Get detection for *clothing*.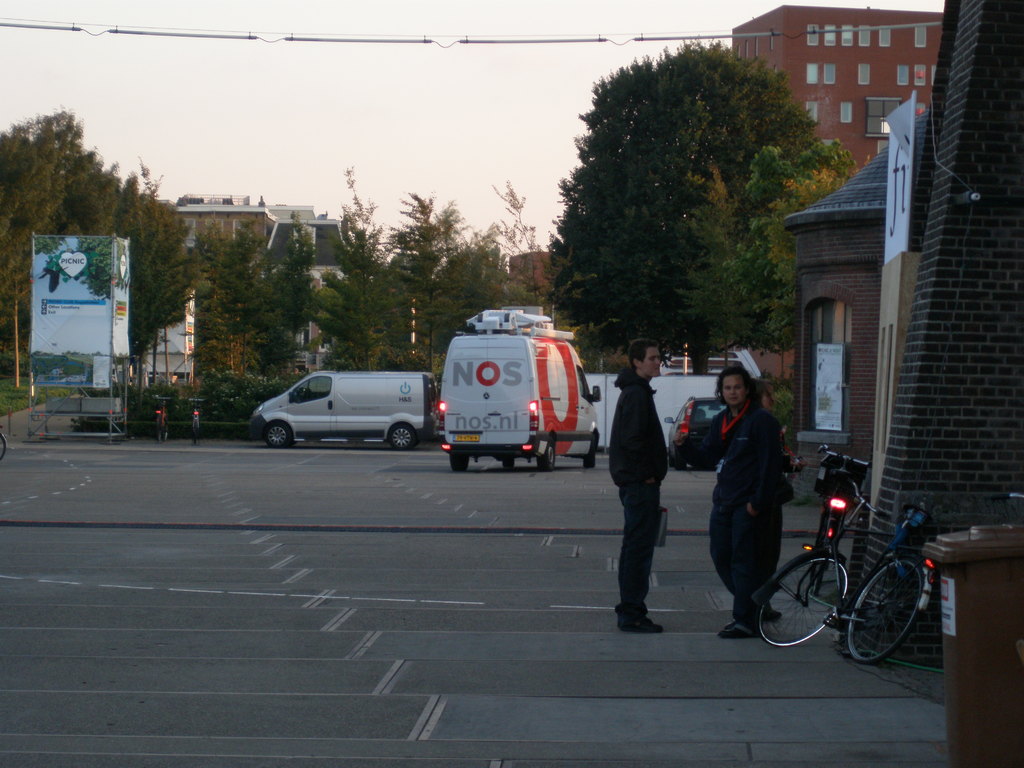
Detection: {"left": 607, "top": 367, "right": 664, "bottom": 610}.
